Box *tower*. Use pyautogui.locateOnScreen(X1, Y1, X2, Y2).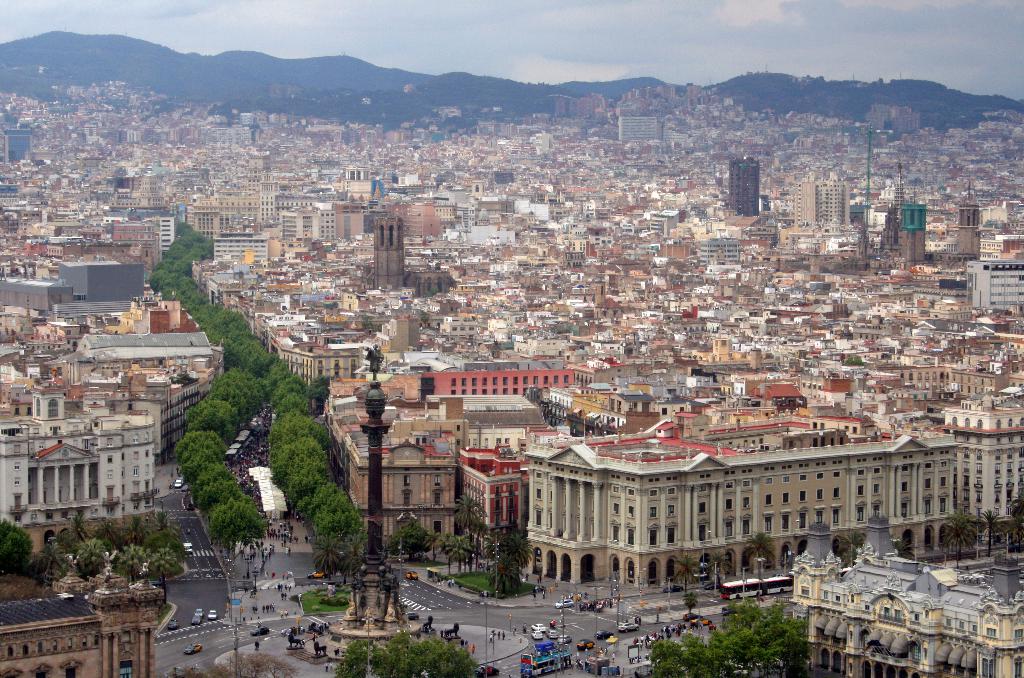
pyautogui.locateOnScreen(331, 197, 357, 237).
